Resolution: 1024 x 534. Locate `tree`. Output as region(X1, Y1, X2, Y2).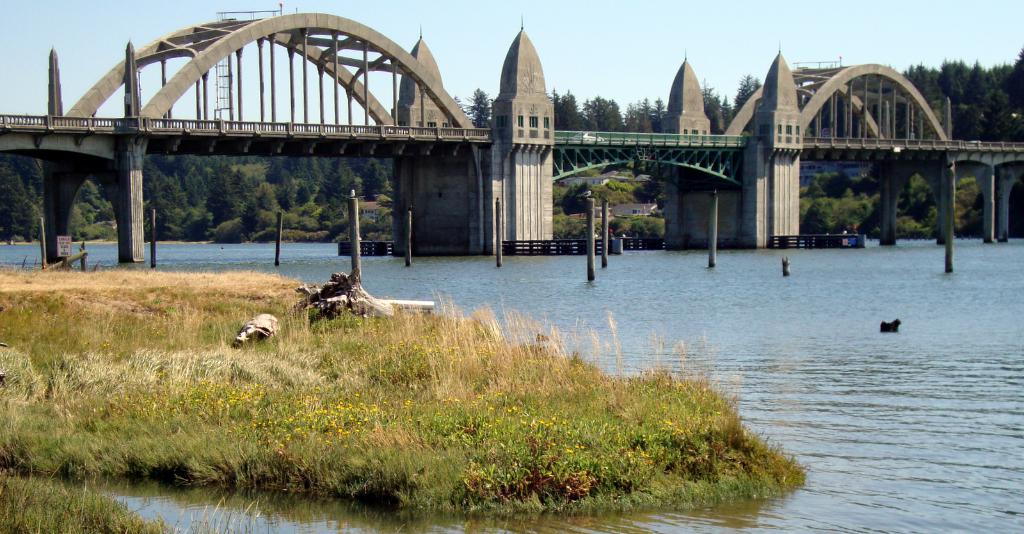
region(593, 95, 625, 134).
